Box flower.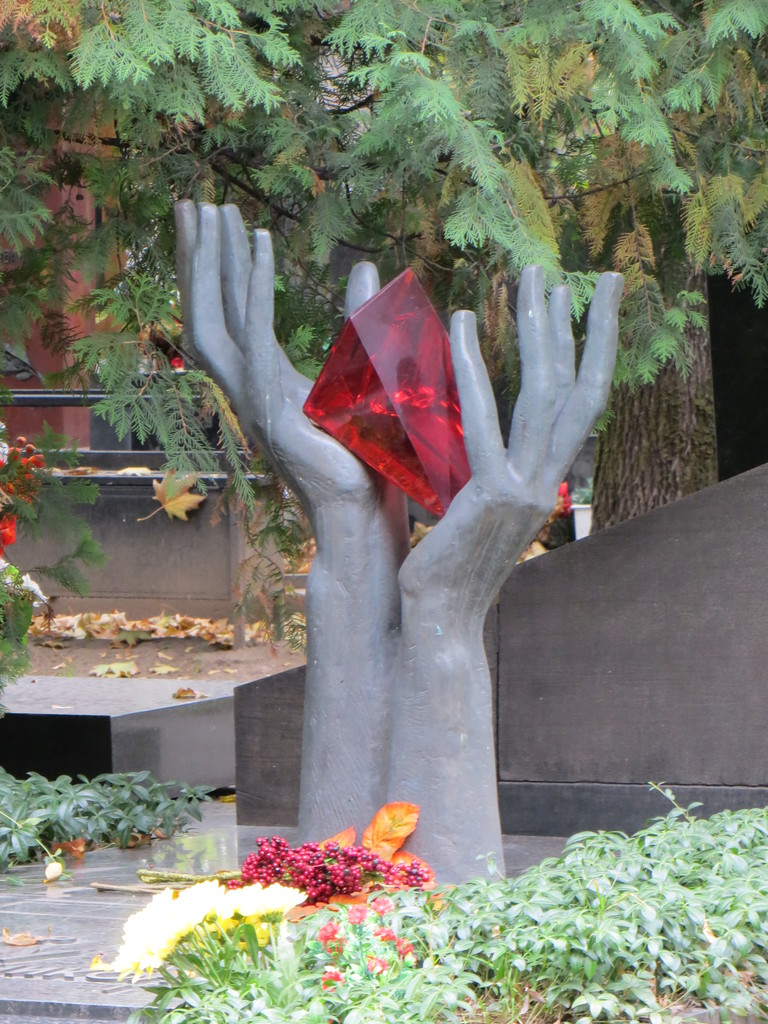
(x1=170, y1=355, x2=180, y2=374).
